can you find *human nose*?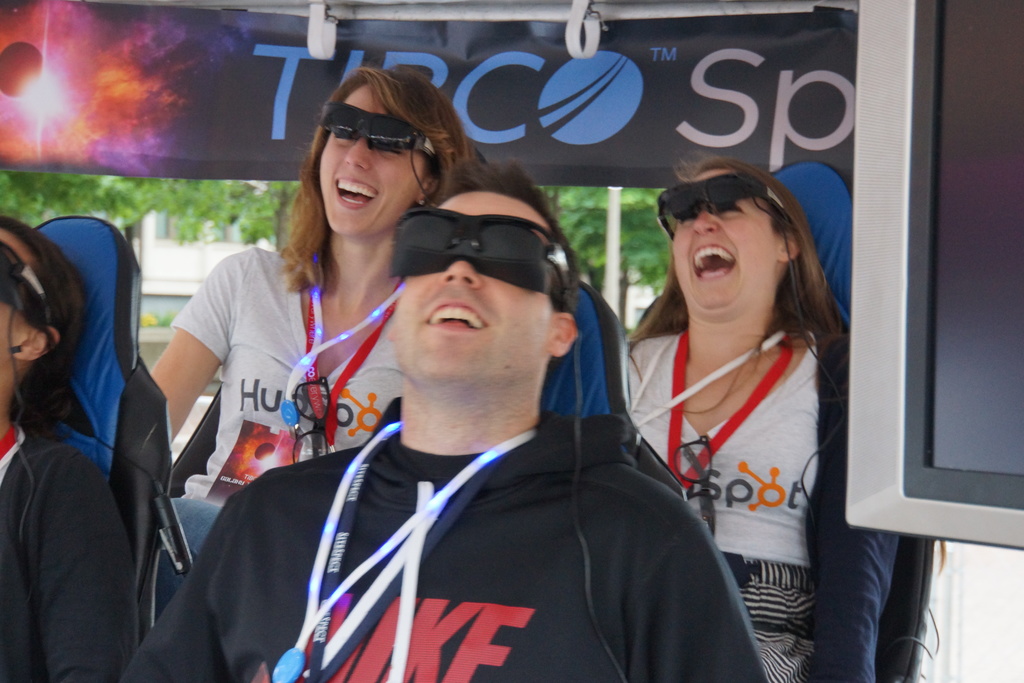
Yes, bounding box: x1=438, y1=252, x2=483, y2=288.
